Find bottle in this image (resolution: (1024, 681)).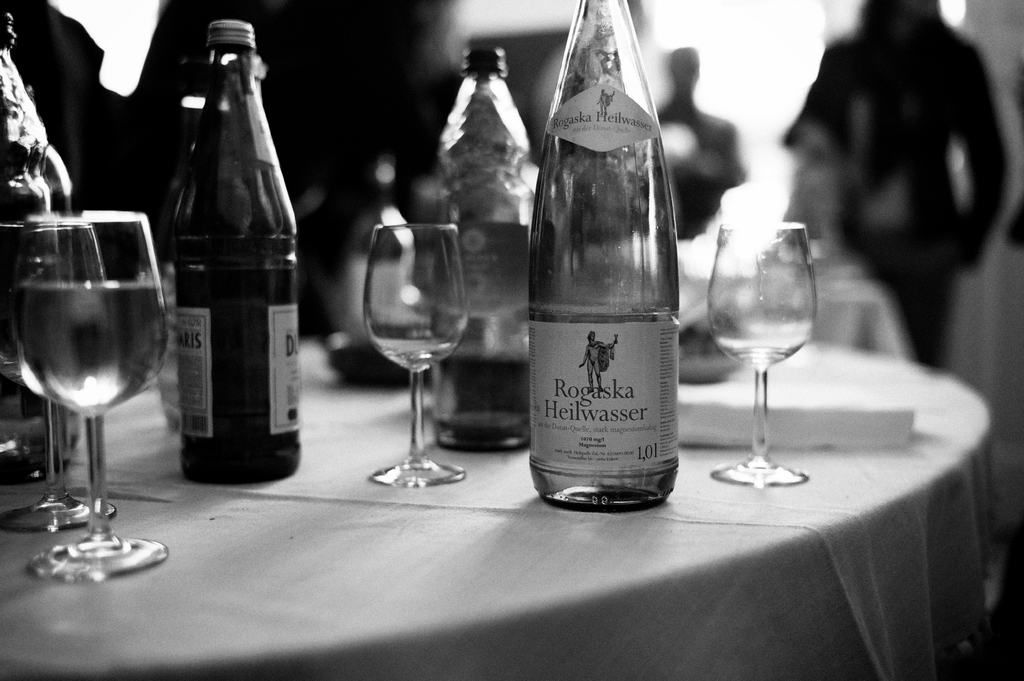
rect(0, 7, 56, 487).
